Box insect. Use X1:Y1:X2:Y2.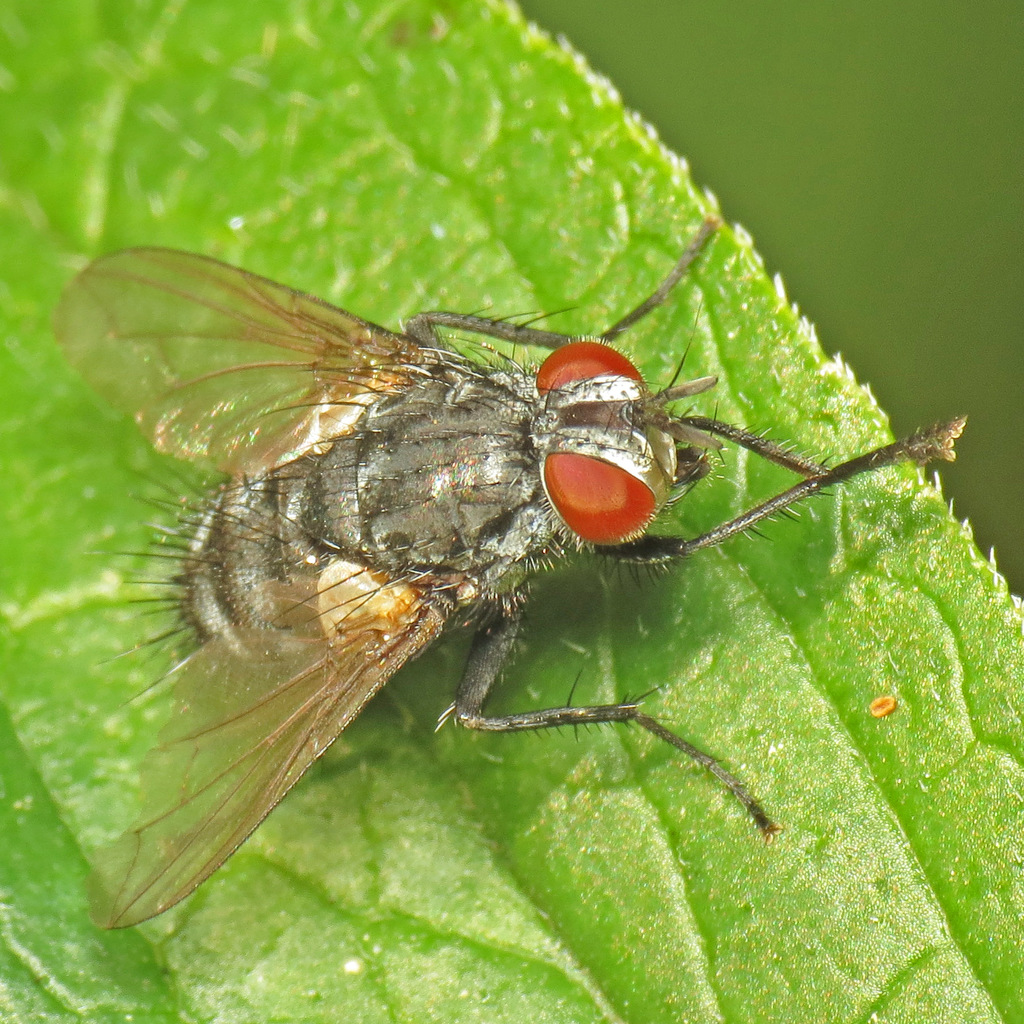
46:204:982:948.
